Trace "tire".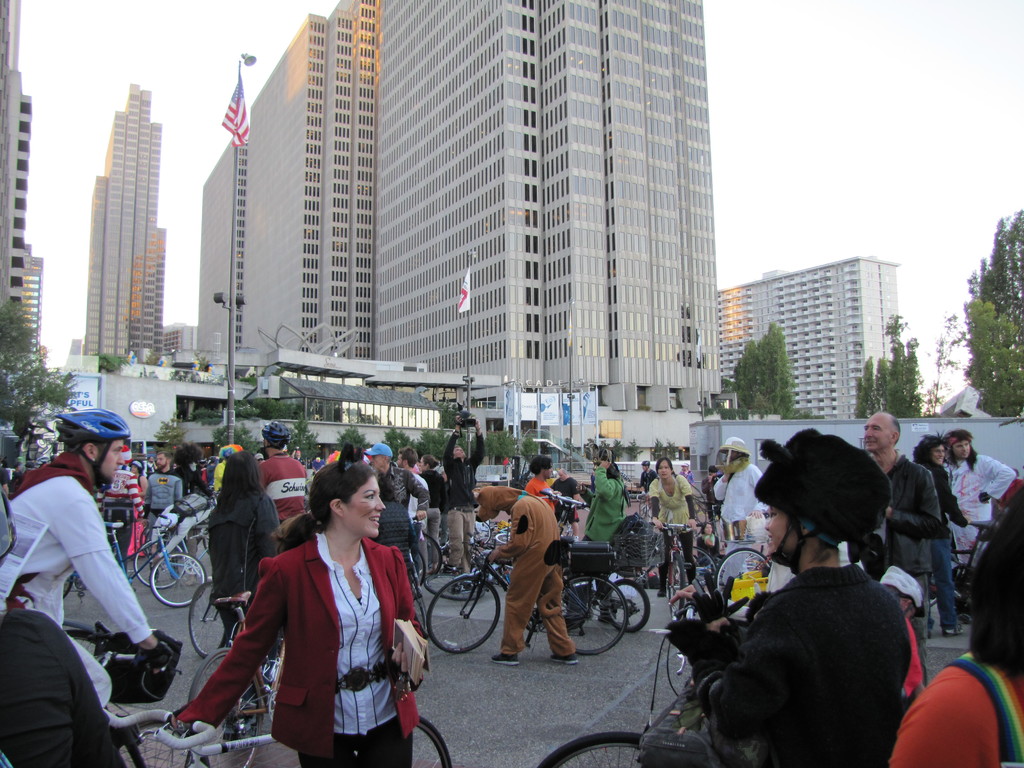
Traced to 410,547,430,598.
